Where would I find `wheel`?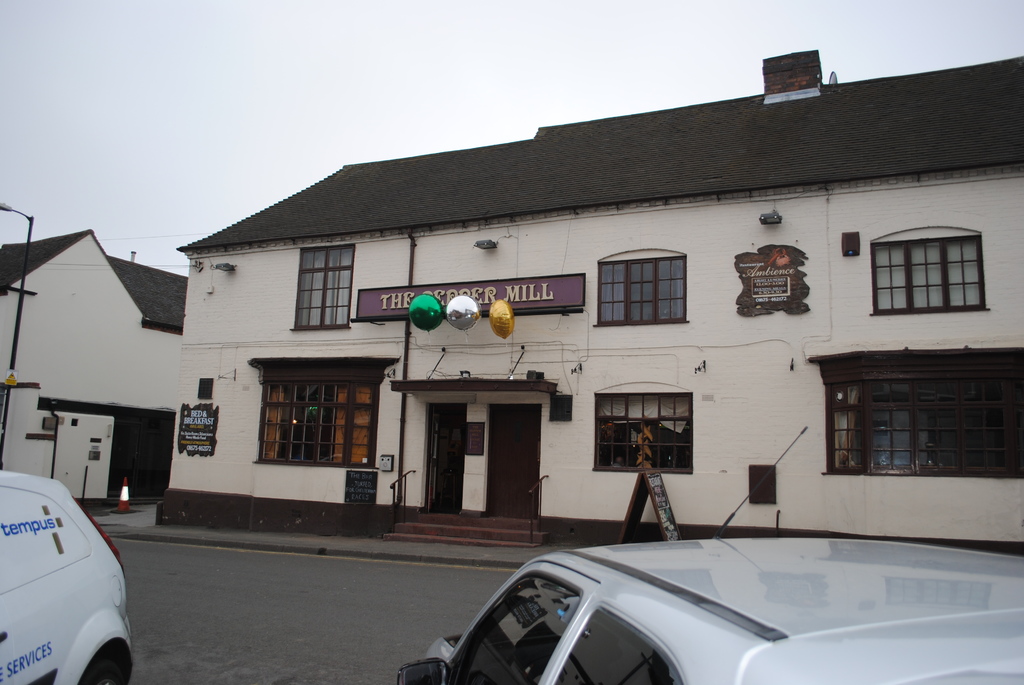
At rect(79, 643, 129, 684).
